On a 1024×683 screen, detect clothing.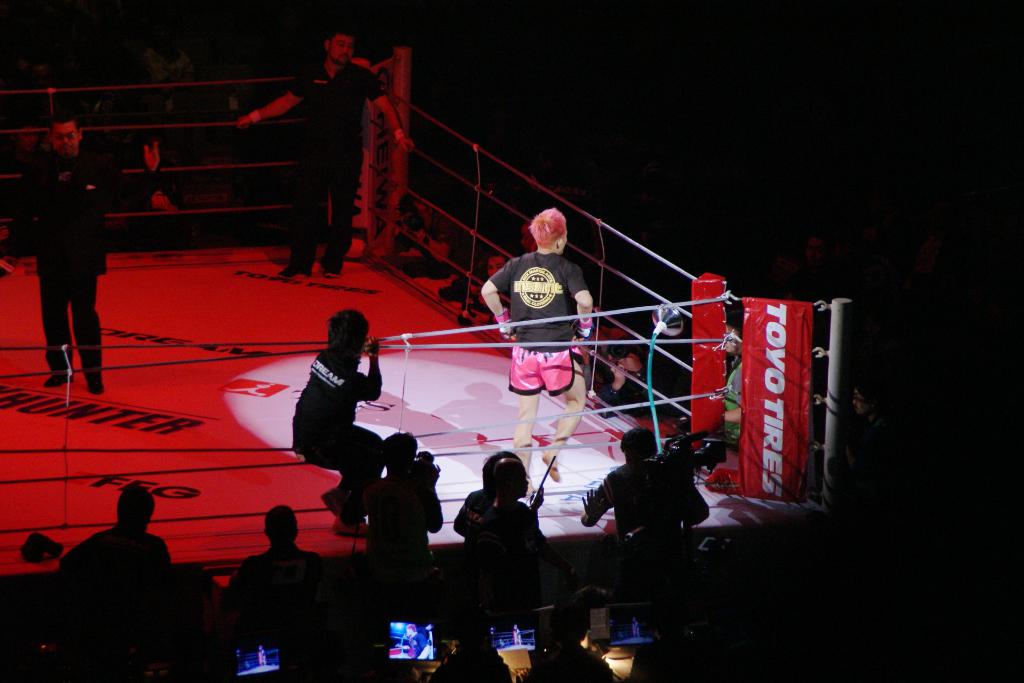
[581,458,707,546].
